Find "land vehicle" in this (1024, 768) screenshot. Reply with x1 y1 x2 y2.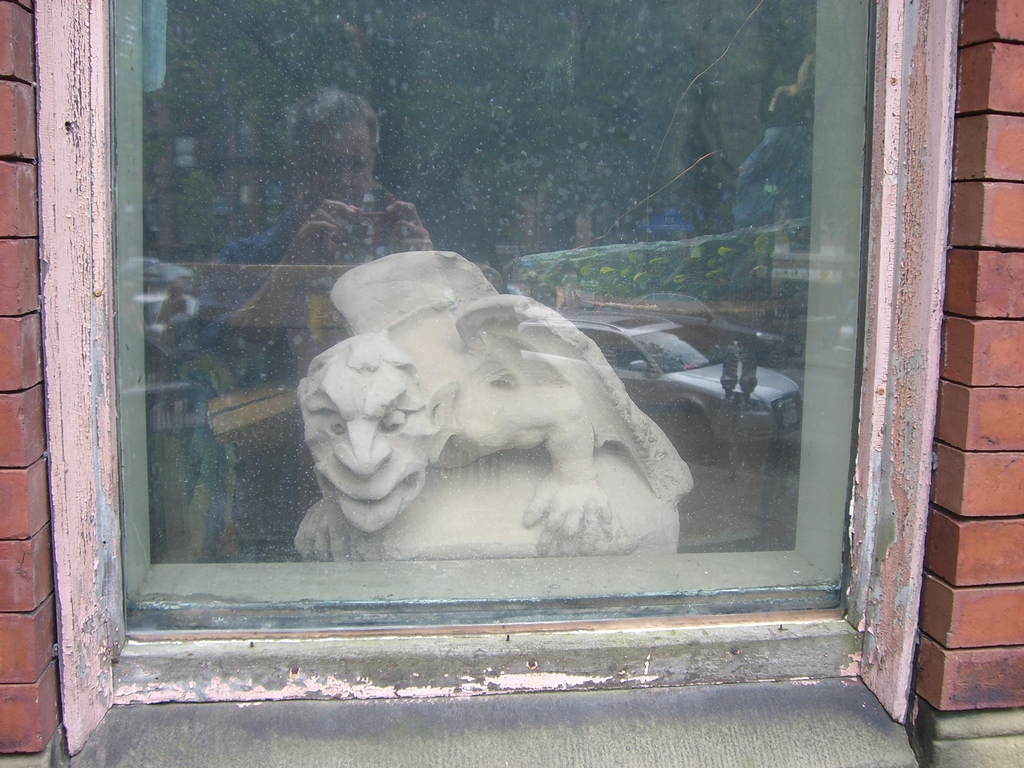
567 312 803 455.
